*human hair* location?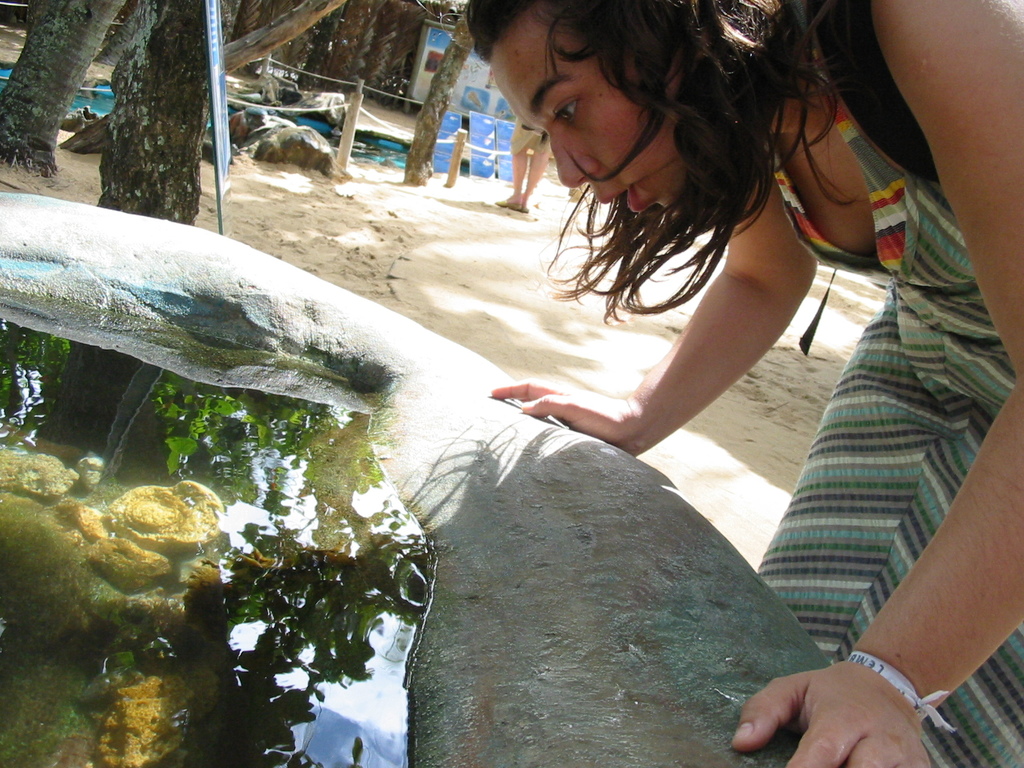
(x1=504, y1=26, x2=880, y2=365)
